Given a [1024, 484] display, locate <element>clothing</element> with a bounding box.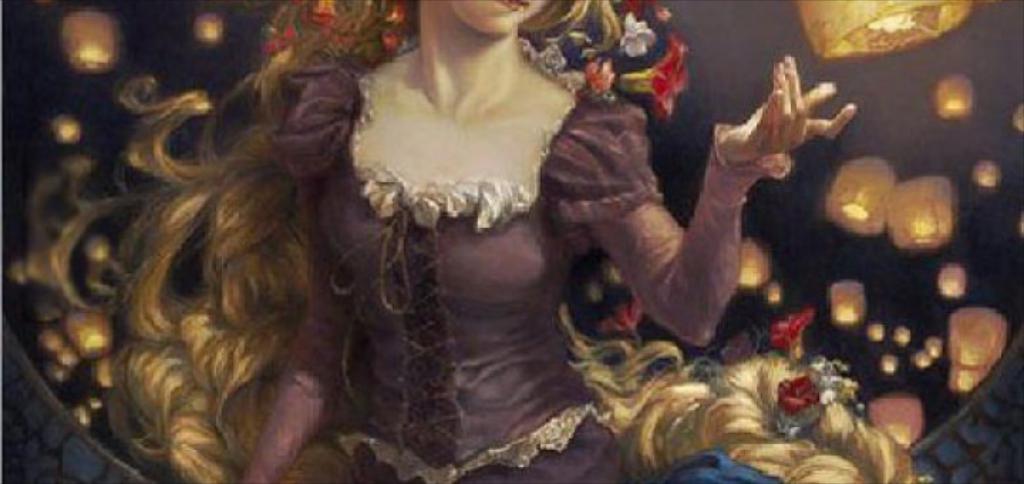
Located: [left=243, top=37, right=792, bottom=483].
